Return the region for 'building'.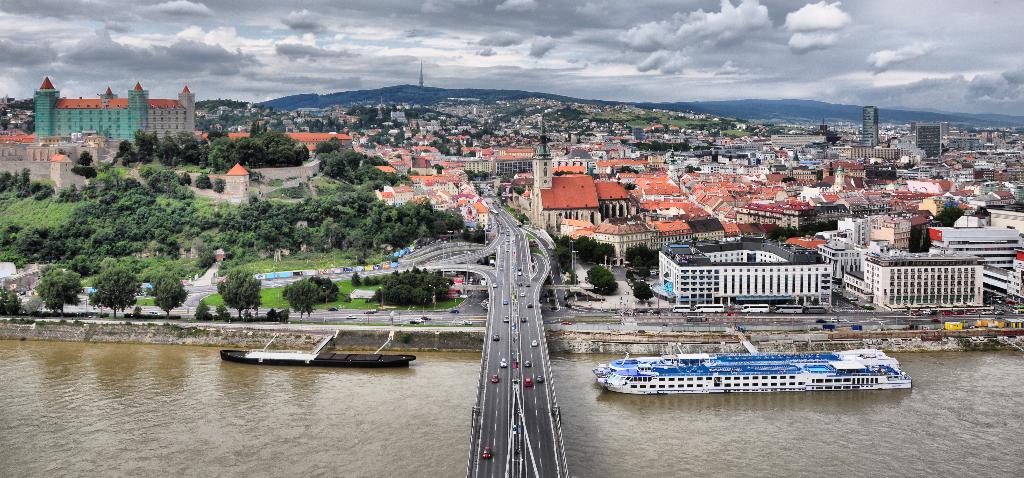
locate(817, 231, 865, 285).
